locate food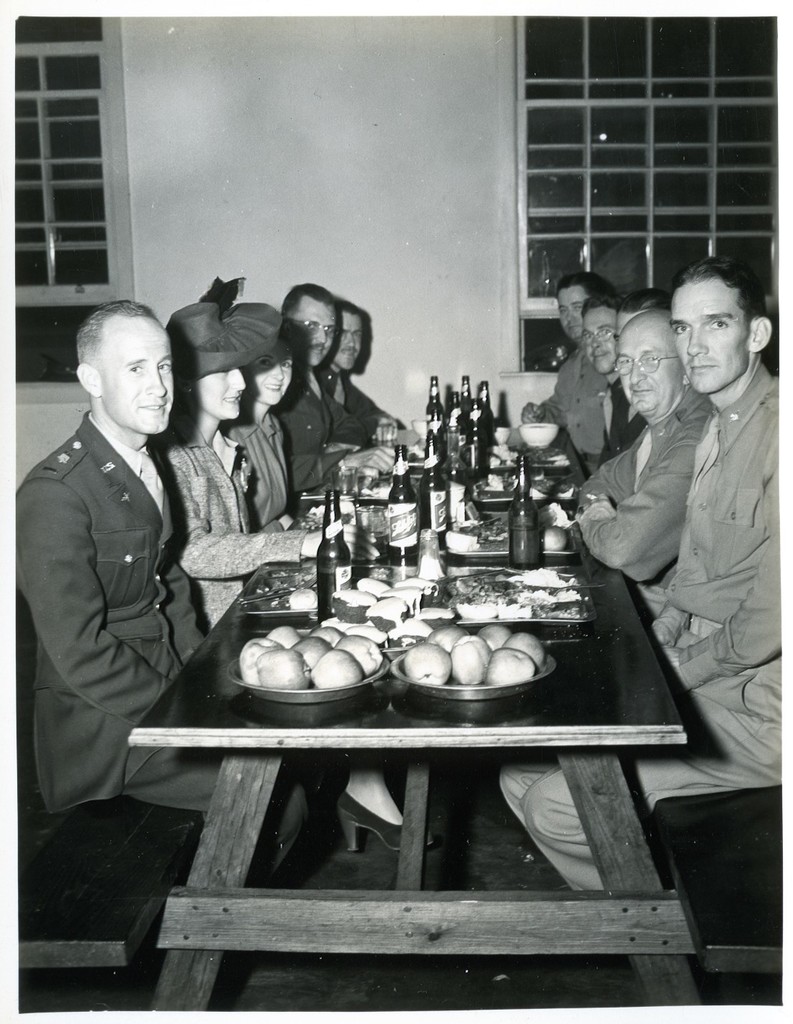
detection(481, 626, 516, 652)
